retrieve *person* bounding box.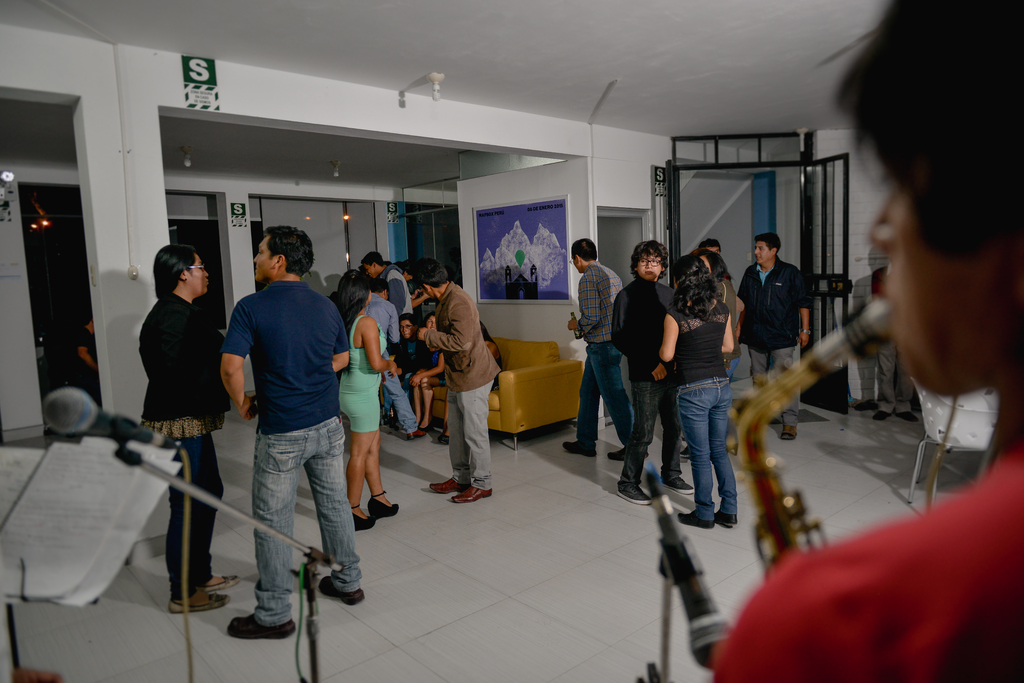
Bounding box: {"x1": 66, "y1": 303, "x2": 99, "y2": 397}.
